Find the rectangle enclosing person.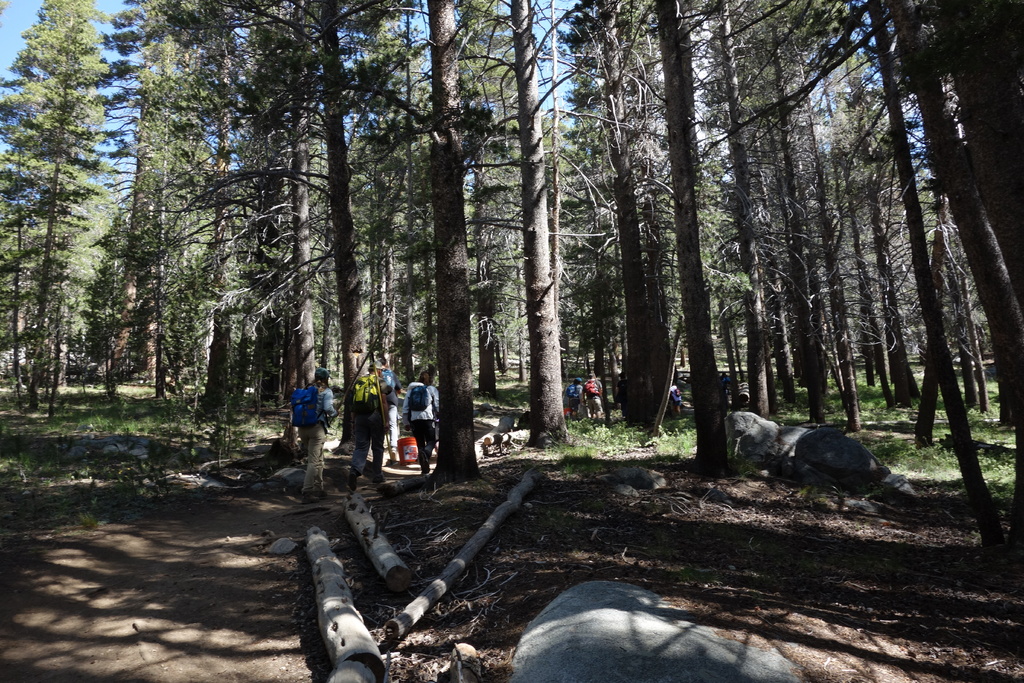
(left=587, top=374, right=601, bottom=416).
